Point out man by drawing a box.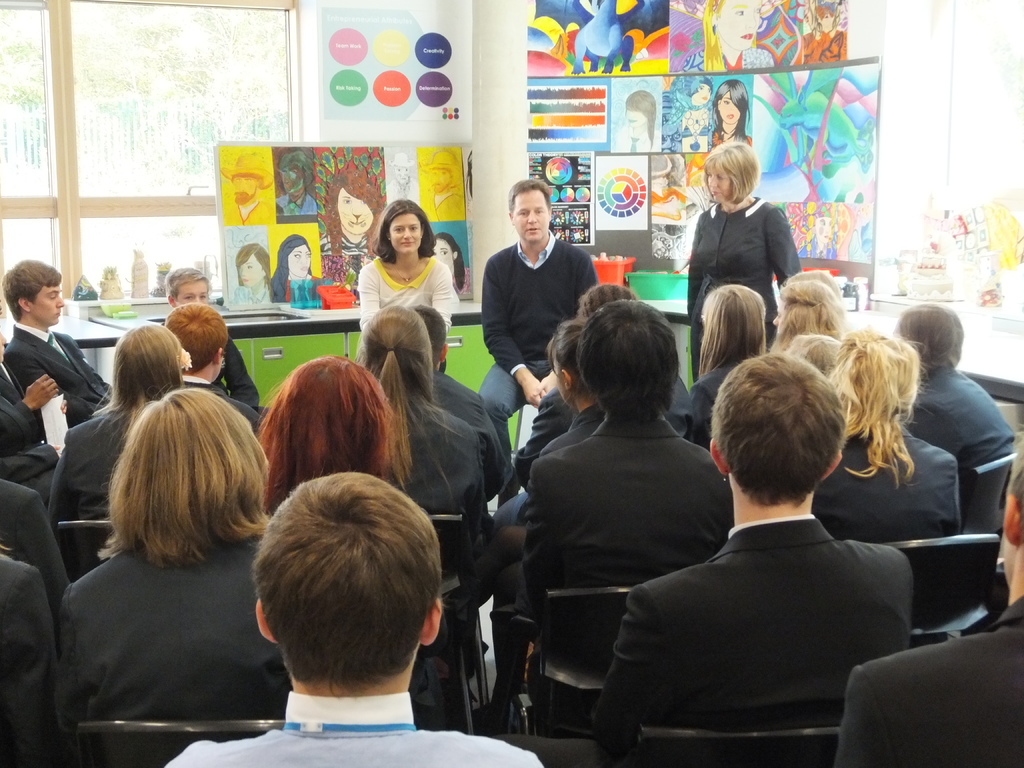
left=2, top=259, right=107, bottom=423.
